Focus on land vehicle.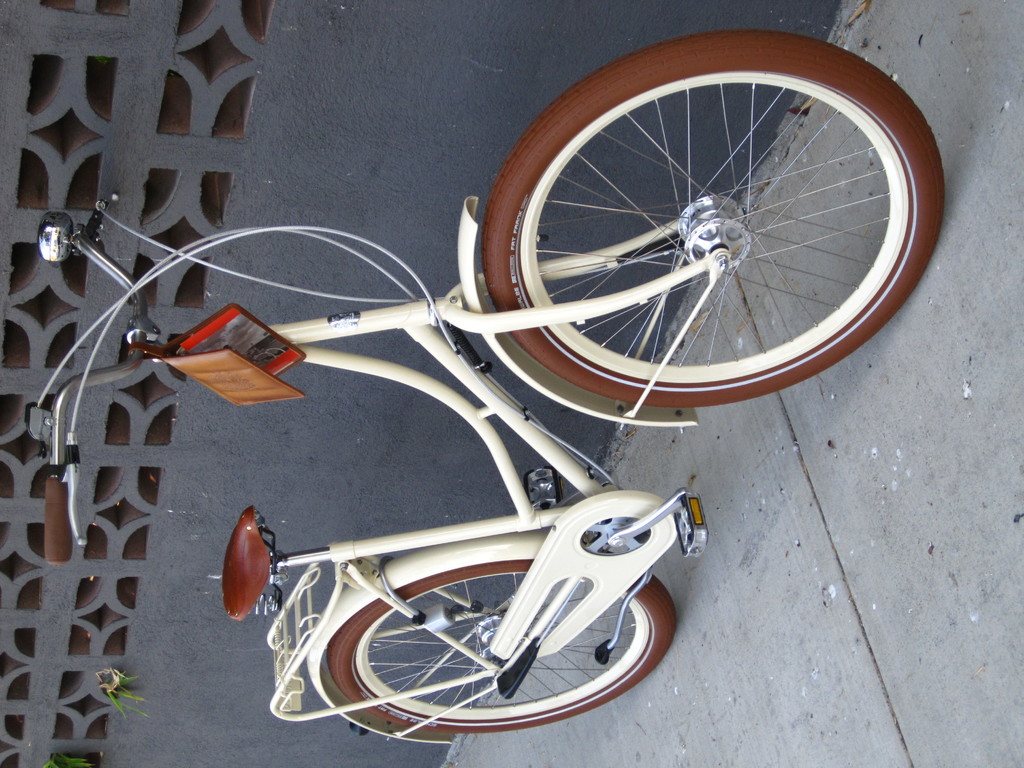
Focused at Rect(24, 29, 949, 742).
